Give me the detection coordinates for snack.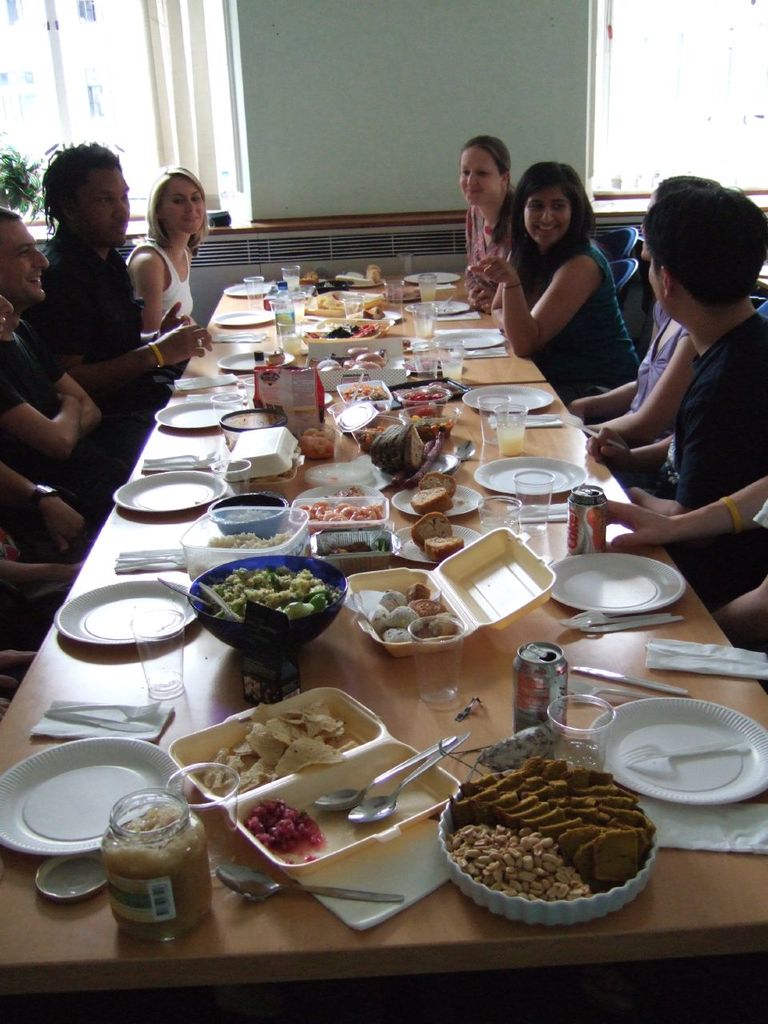
[209, 710, 371, 781].
